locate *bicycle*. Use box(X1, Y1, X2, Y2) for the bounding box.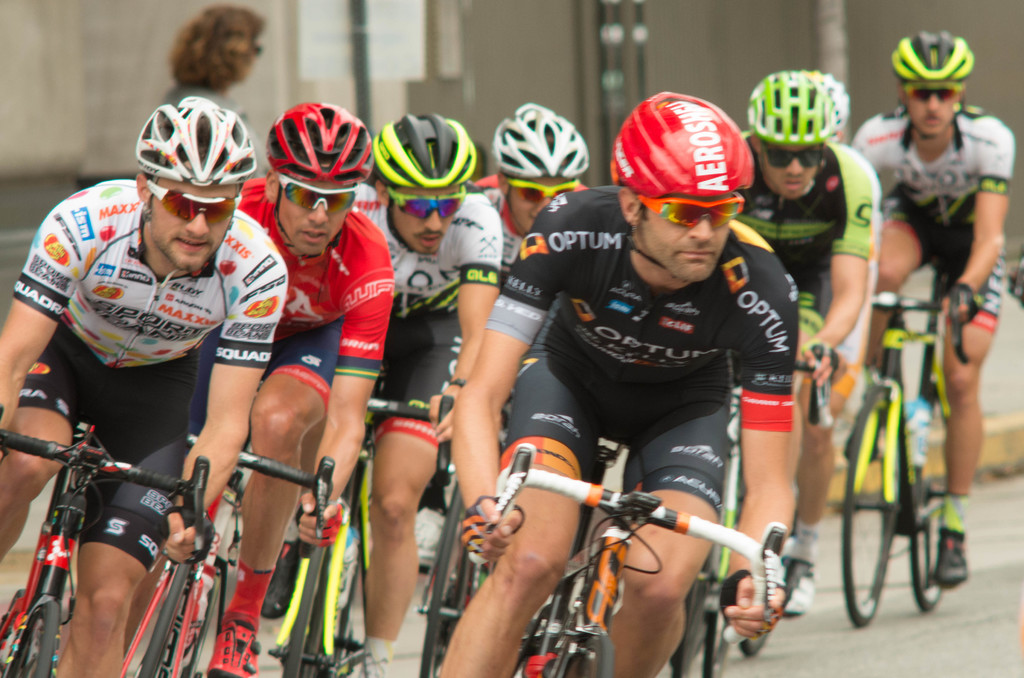
box(3, 420, 235, 675).
